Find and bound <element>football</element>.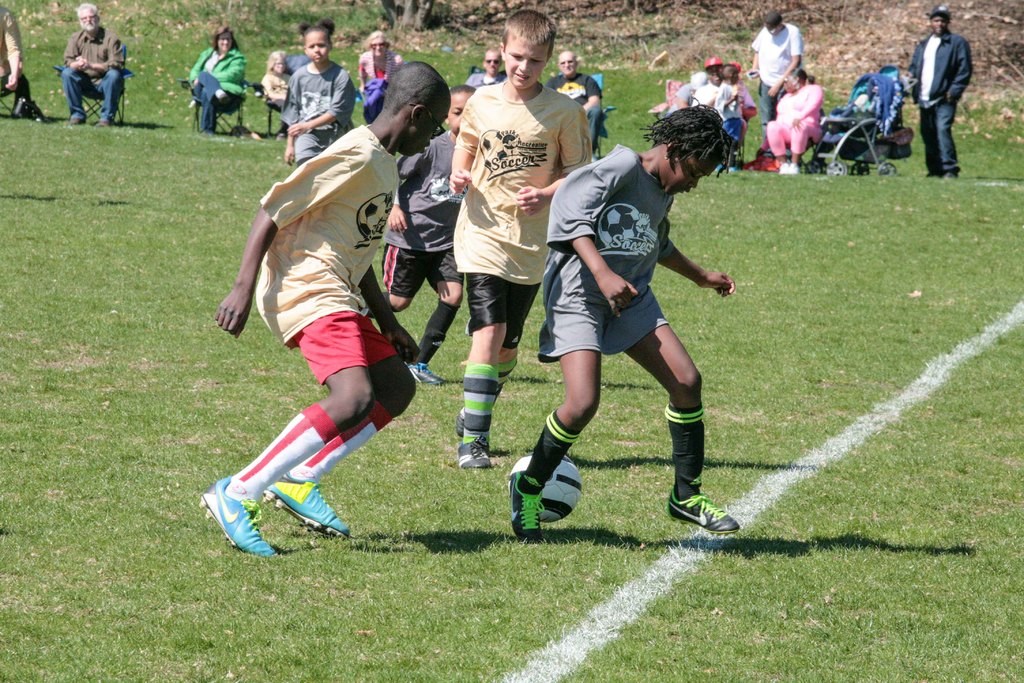
Bound: {"left": 508, "top": 457, "right": 580, "bottom": 527}.
